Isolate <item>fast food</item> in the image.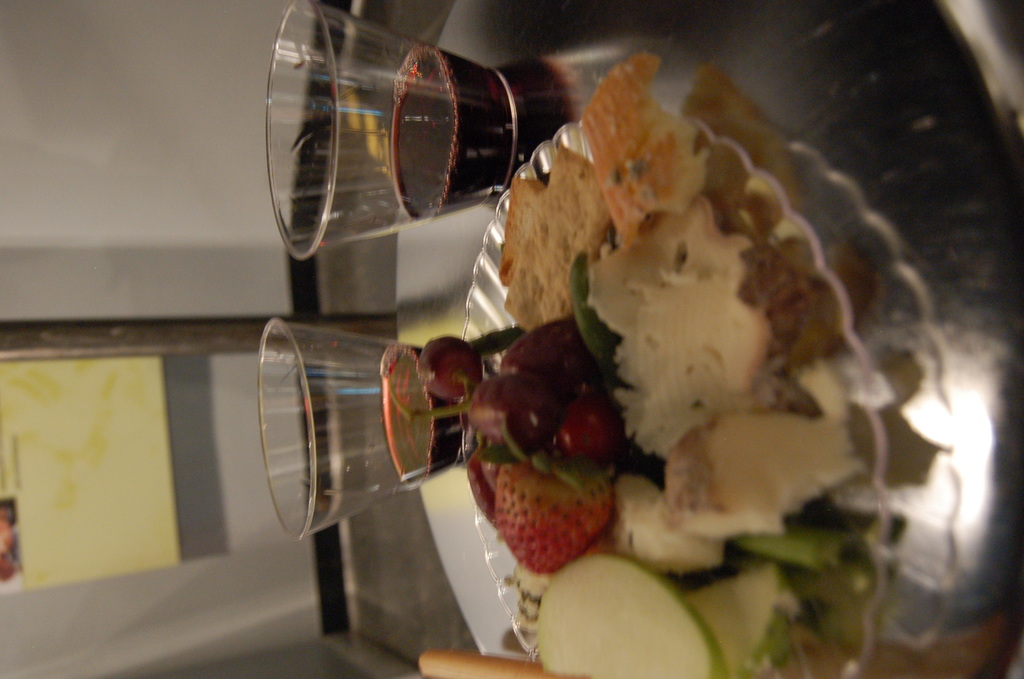
Isolated region: pyautogui.locateOnScreen(507, 315, 604, 371).
